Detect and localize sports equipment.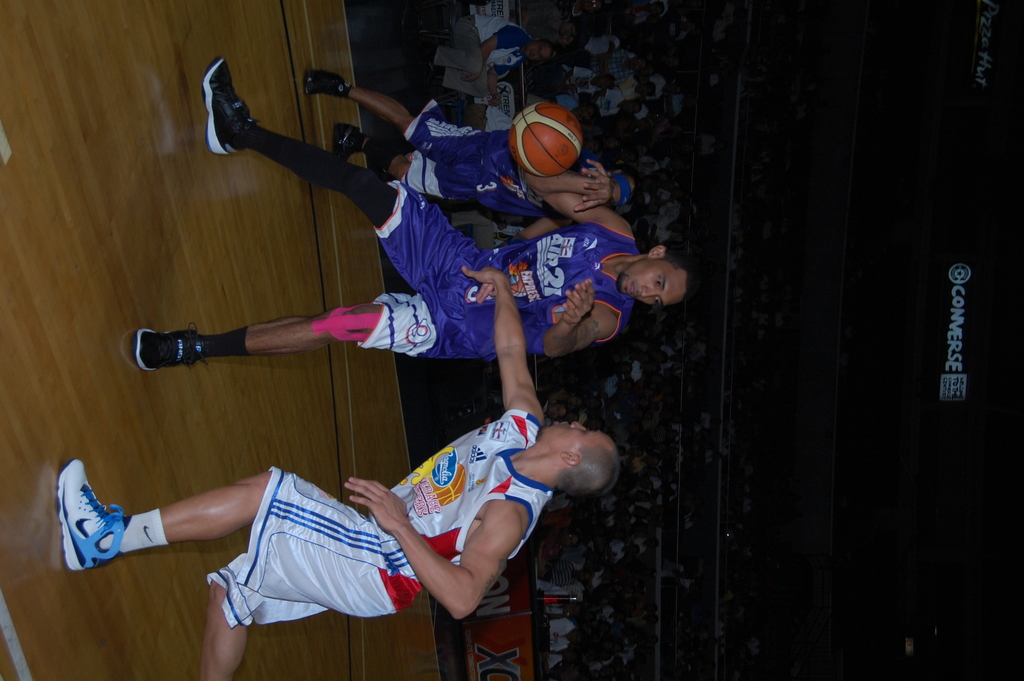
Localized at 132, 324, 206, 371.
